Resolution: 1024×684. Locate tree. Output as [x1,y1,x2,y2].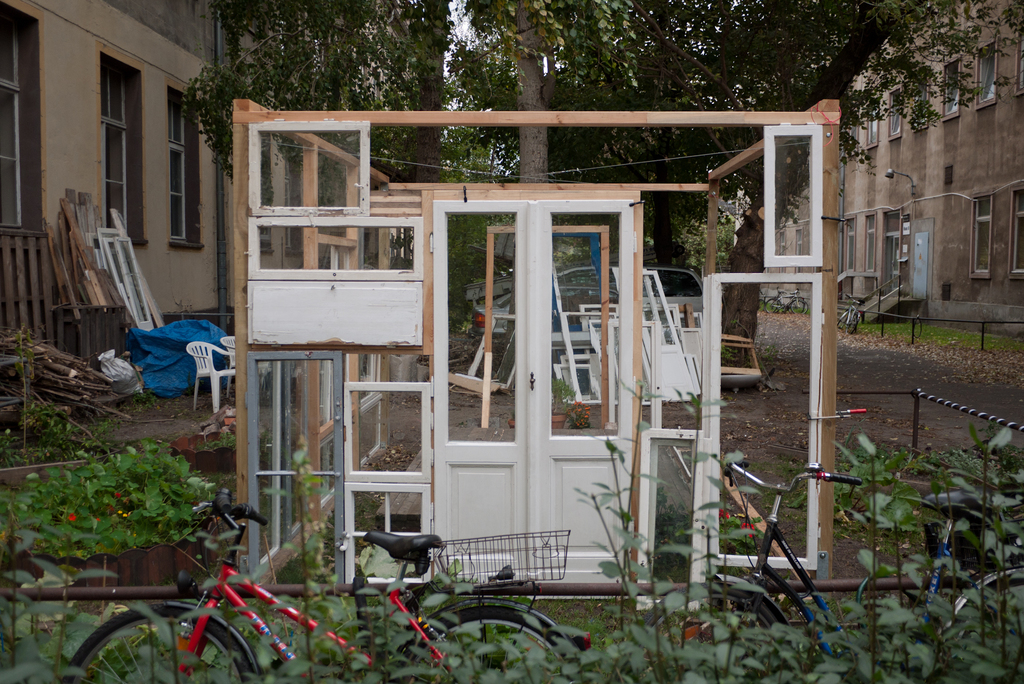
[163,0,463,195].
